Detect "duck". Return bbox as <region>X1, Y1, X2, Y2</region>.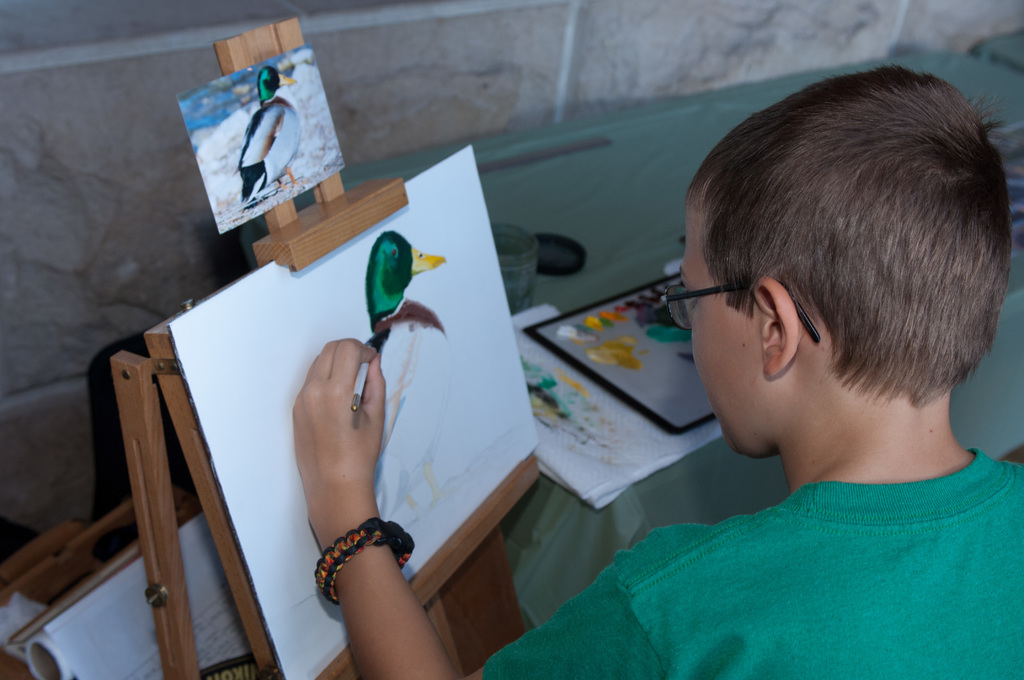
<region>244, 65, 298, 198</region>.
